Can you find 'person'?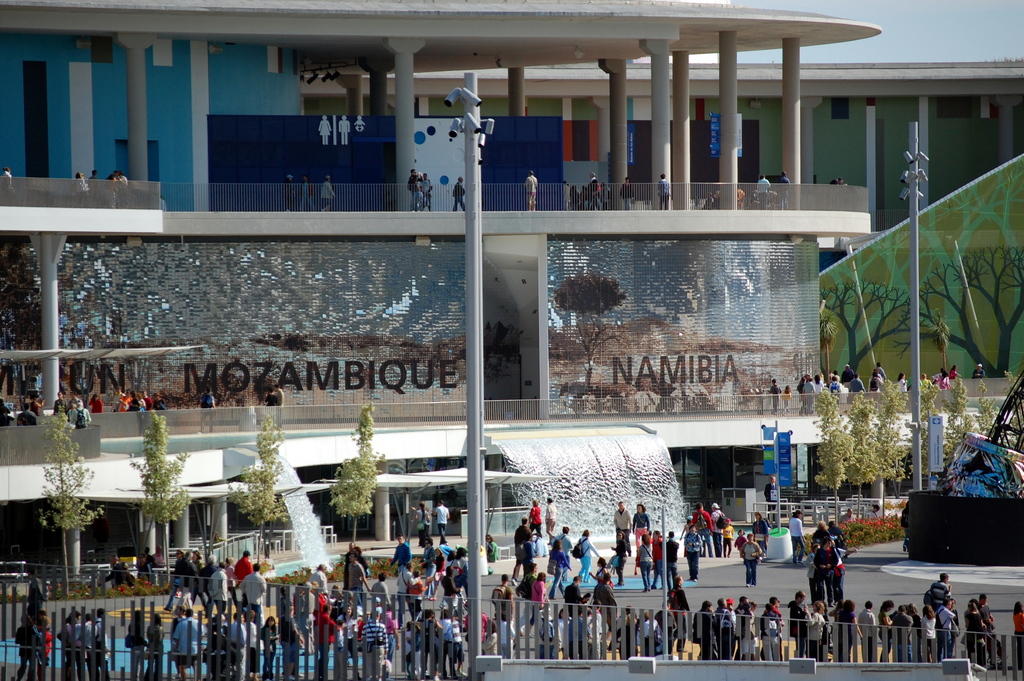
Yes, bounding box: [x1=124, y1=612, x2=147, y2=677].
